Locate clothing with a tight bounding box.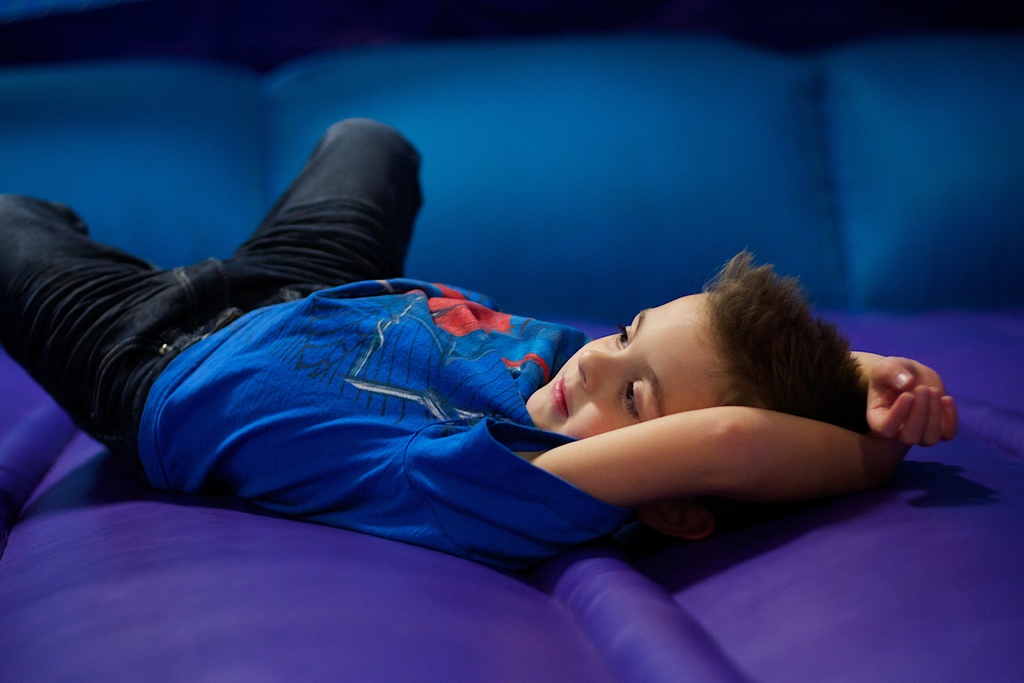
detection(57, 151, 564, 549).
